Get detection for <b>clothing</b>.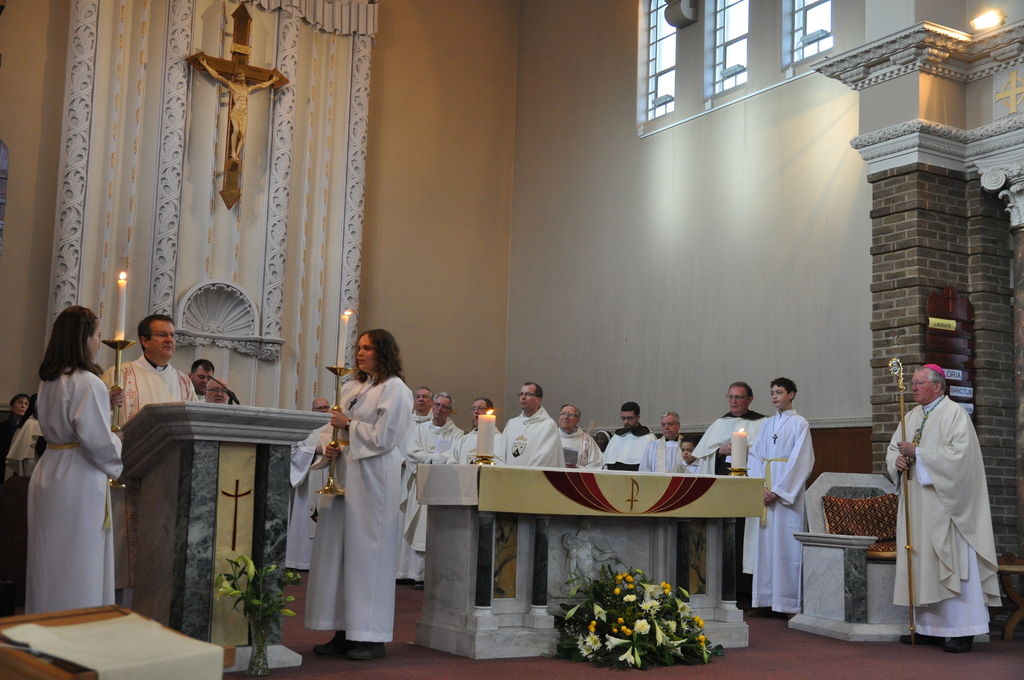
Detection: select_region(26, 364, 127, 618).
